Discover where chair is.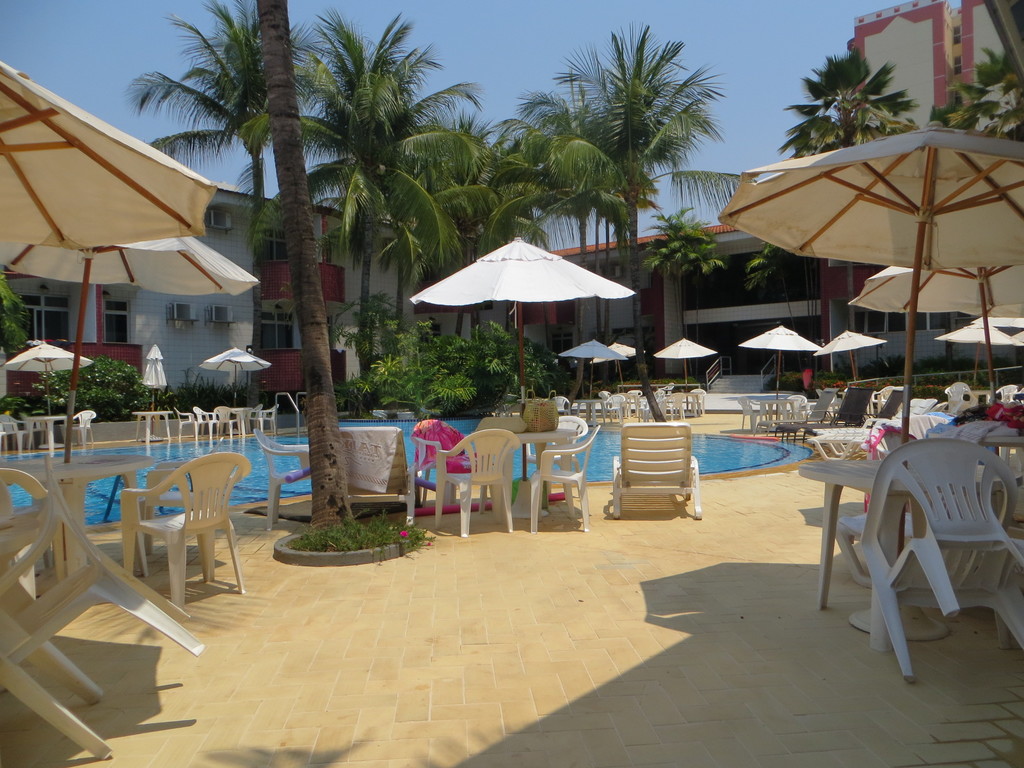
Discovered at rect(190, 406, 219, 440).
